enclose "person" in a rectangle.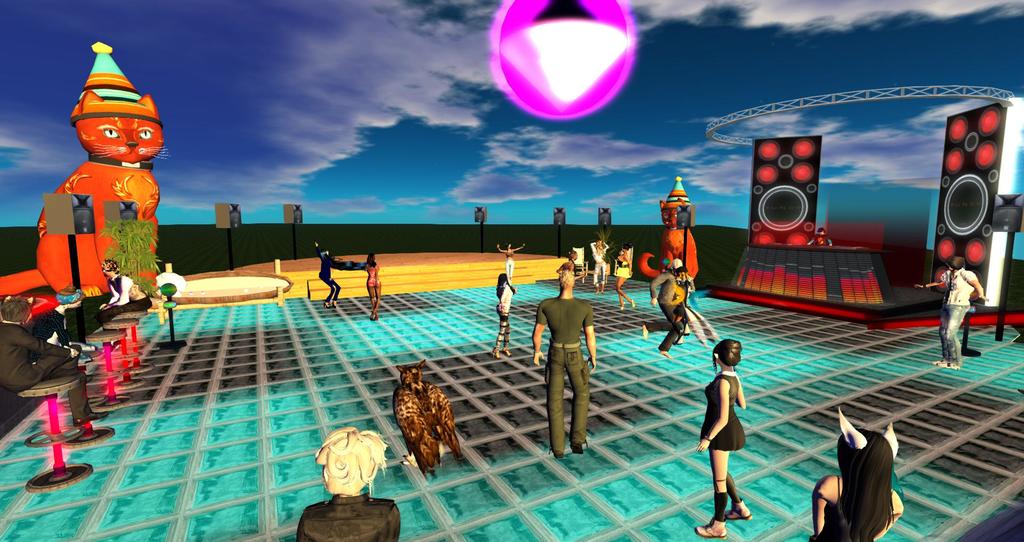
x1=0 y1=292 x2=111 y2=427.
